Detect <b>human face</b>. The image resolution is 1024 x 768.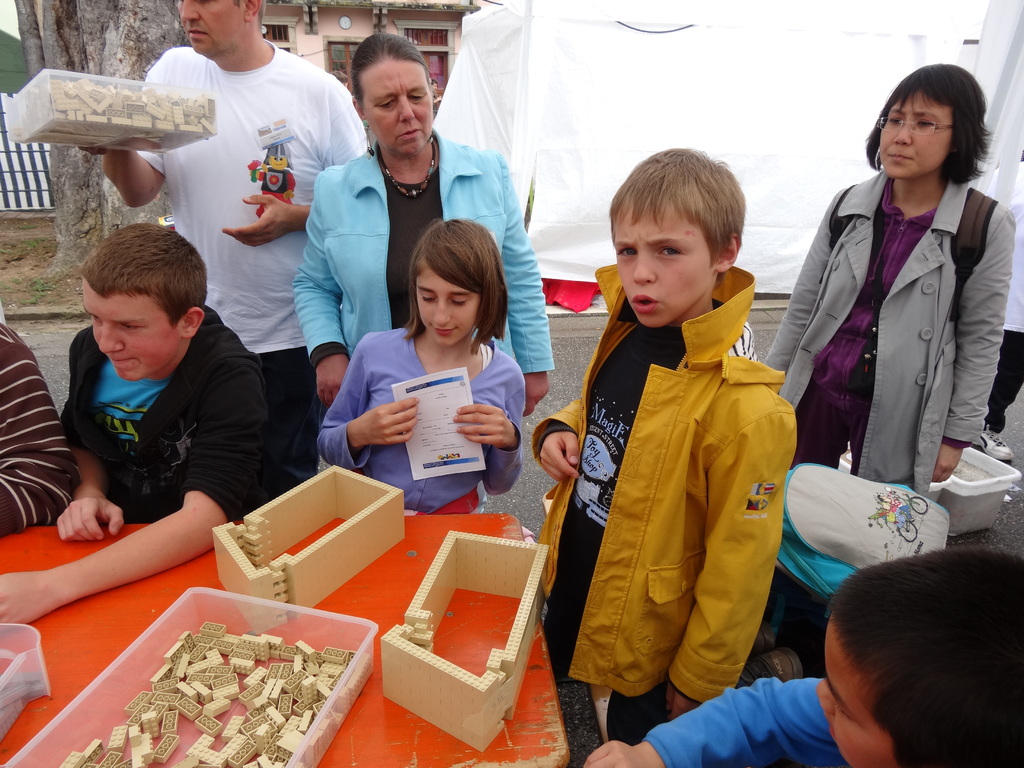
detection(179, 0, 245, 58).
